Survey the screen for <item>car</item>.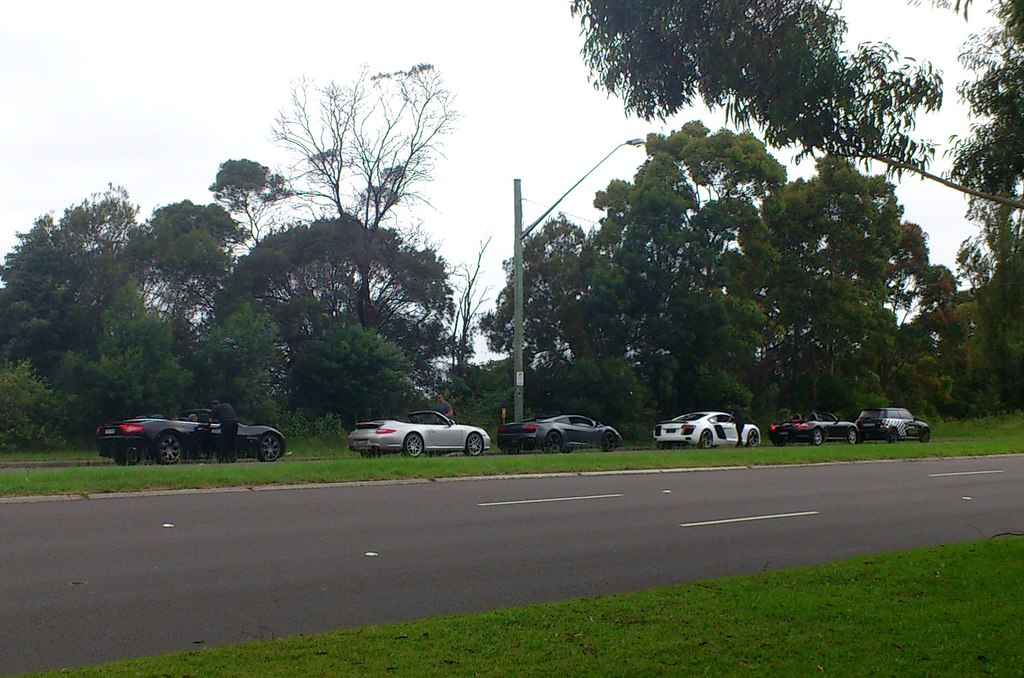
Survey found: left=775, top=412, right=859, bottom=445.
